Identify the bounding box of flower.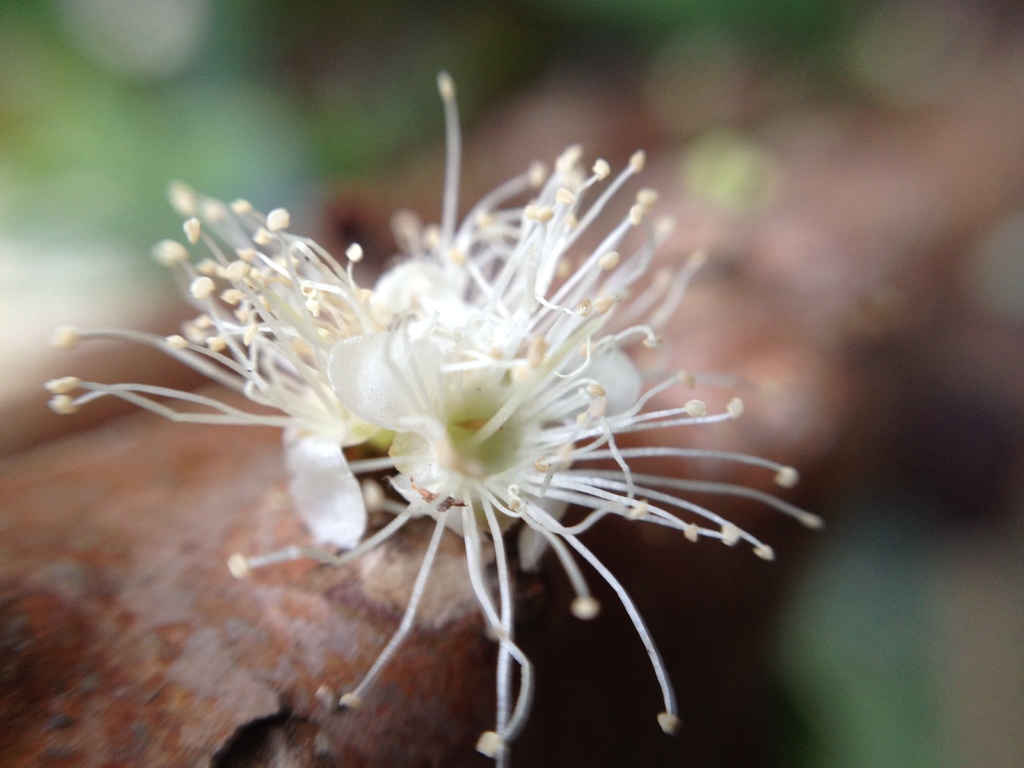
Rect(40, 68, 828, 767).
